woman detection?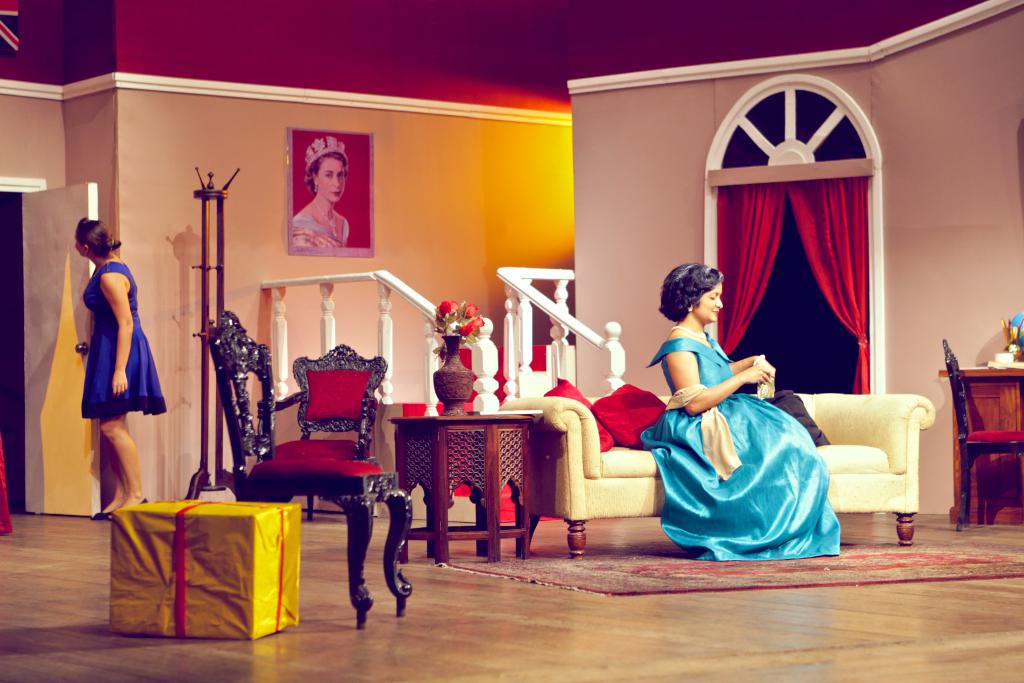
{"x1": 289, "y1": 135, "x2": 353, "y2": 252}
